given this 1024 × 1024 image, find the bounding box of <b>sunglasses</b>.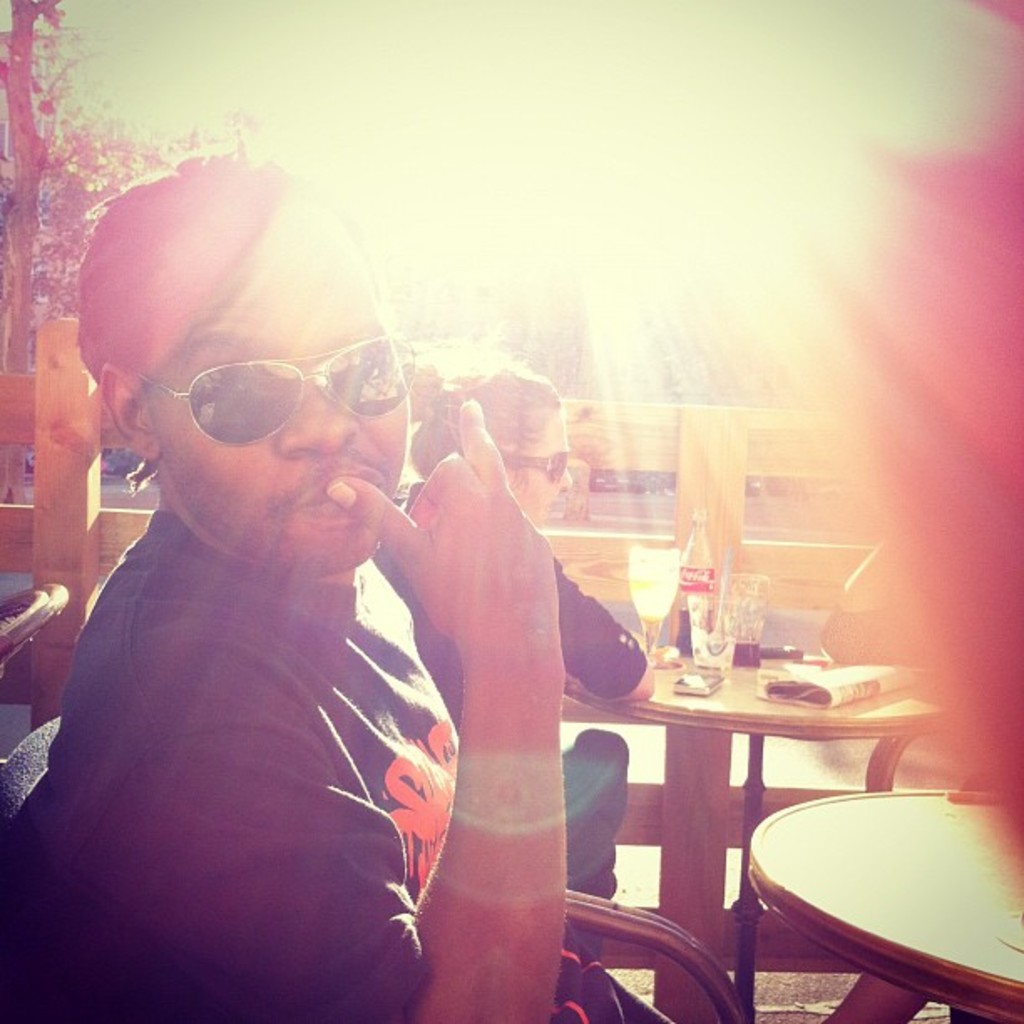
crop(504, 445, 574, 485).
